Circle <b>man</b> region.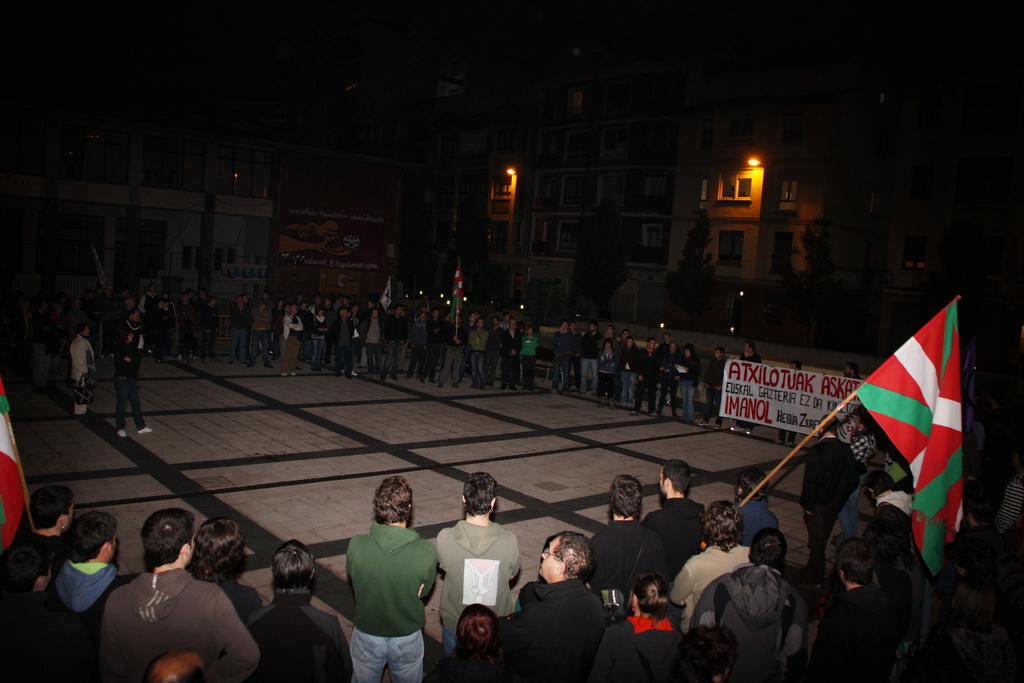
Region: BBox(97, 504, 260, 682).
